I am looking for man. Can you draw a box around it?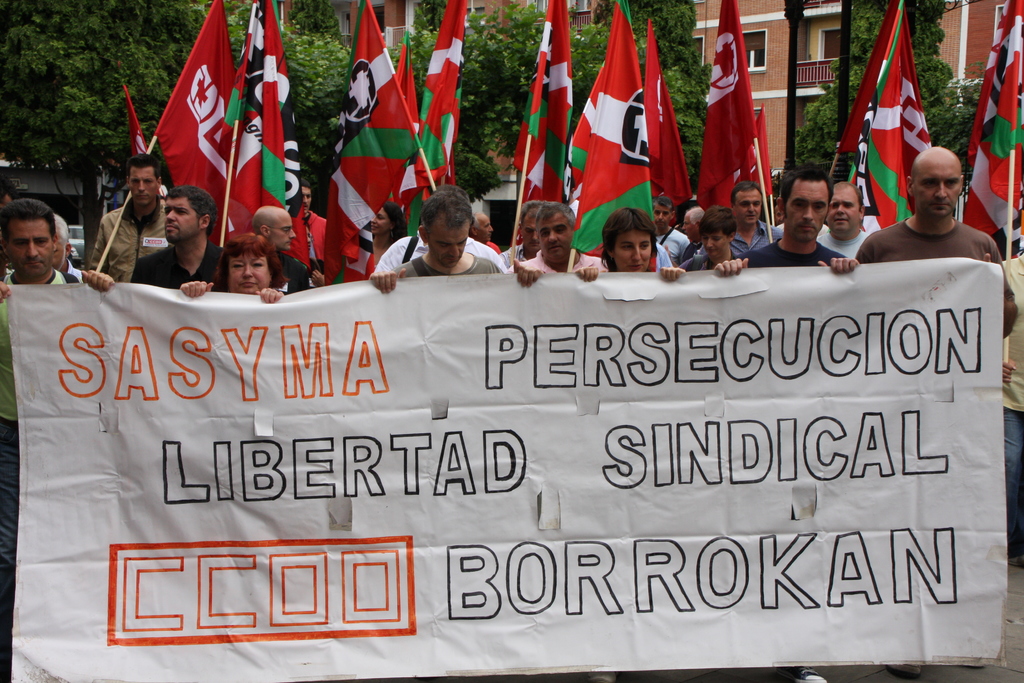
Sure, the bounding box is <region>365, 186, 505, 292</region>.
